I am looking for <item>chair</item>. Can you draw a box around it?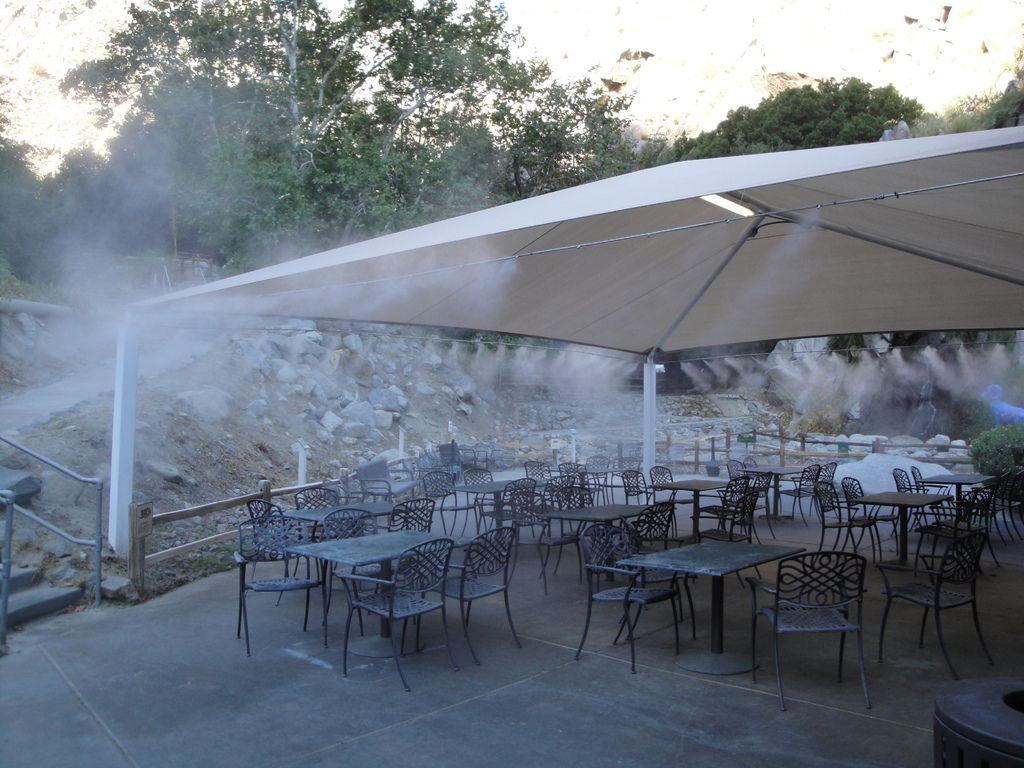
Sure, the bounding box is left=893, top=467, right=943, bottom=535.
